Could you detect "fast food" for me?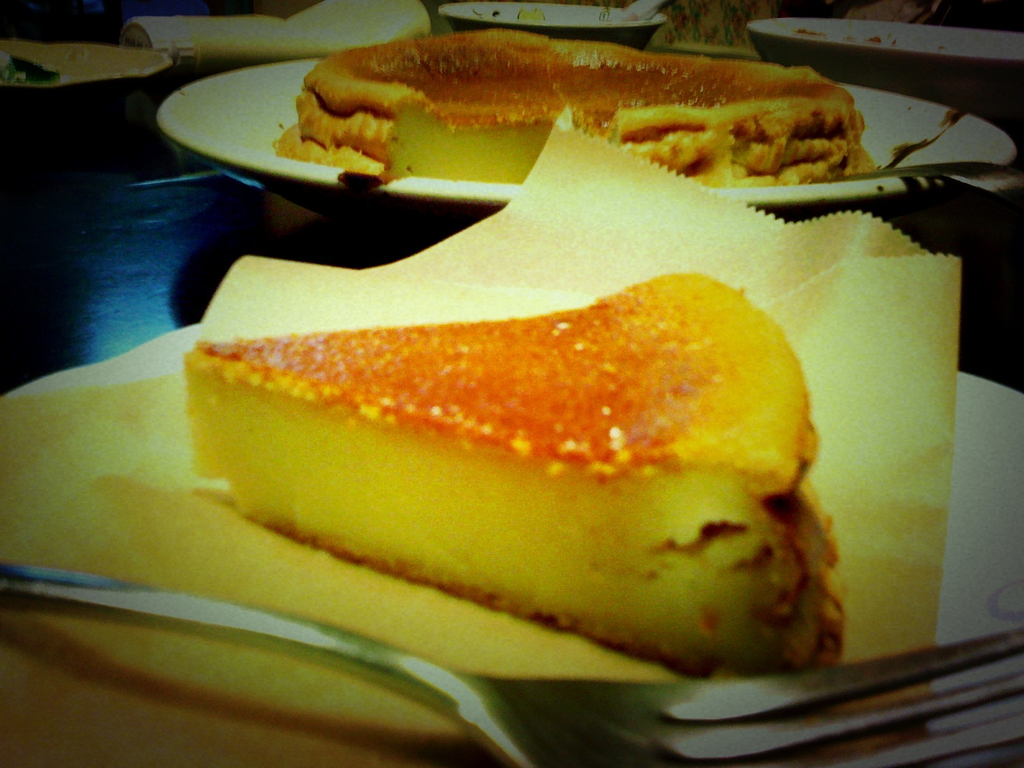
Detection result: Rect(180, 266, 867, 682).
